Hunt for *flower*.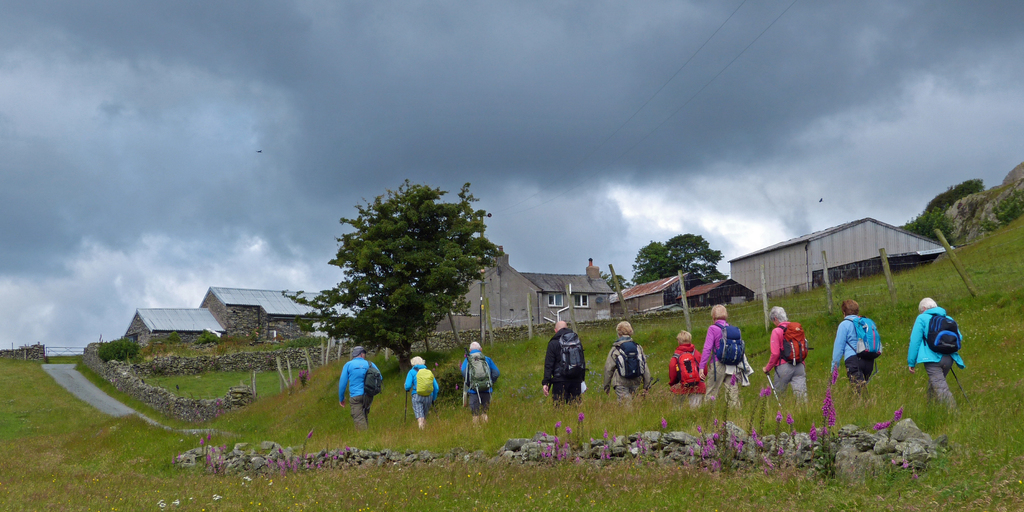
Hunted down at {"x1": 660, "y1": 418, "x2": 669, "y2": 426}.
